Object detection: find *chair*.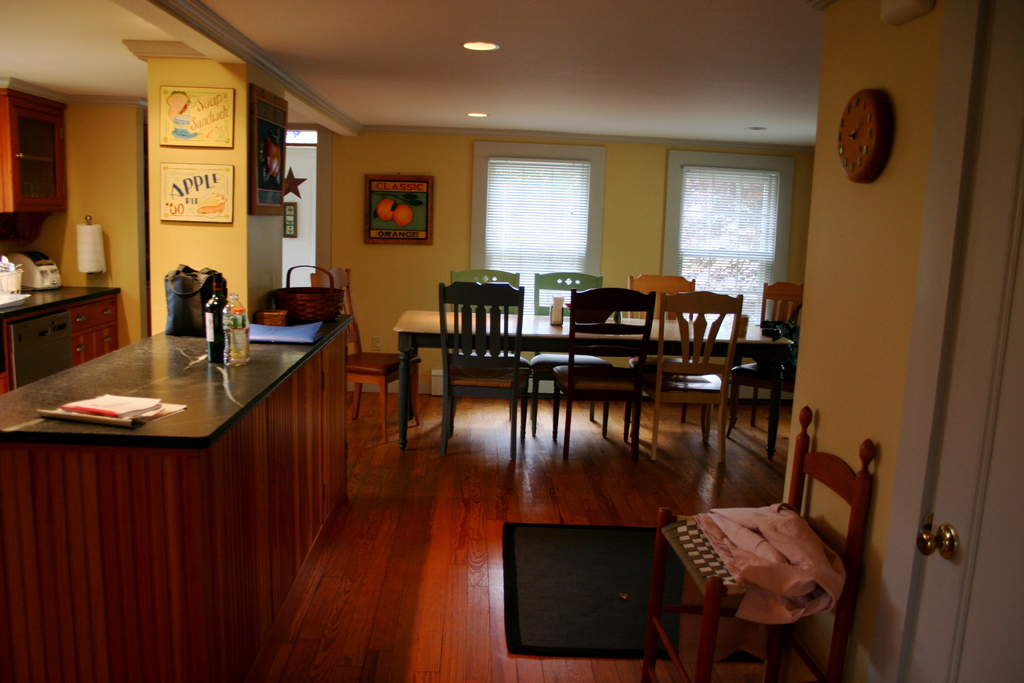
bbox=(437, 281, 528, 473).
